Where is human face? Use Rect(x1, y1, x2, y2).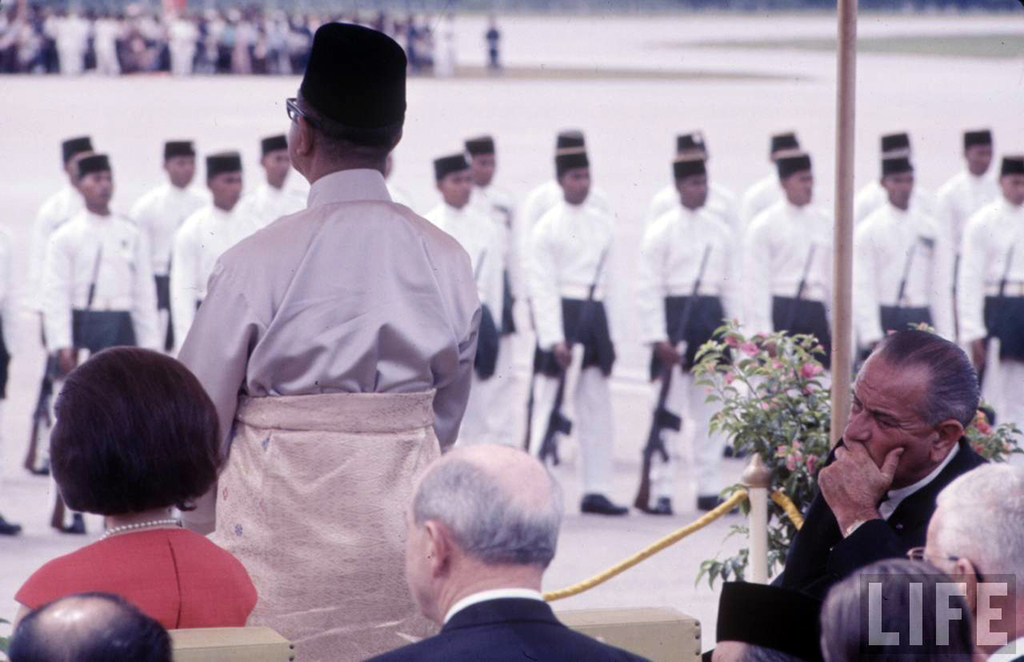
Rect(212, 169, 243, 206).
